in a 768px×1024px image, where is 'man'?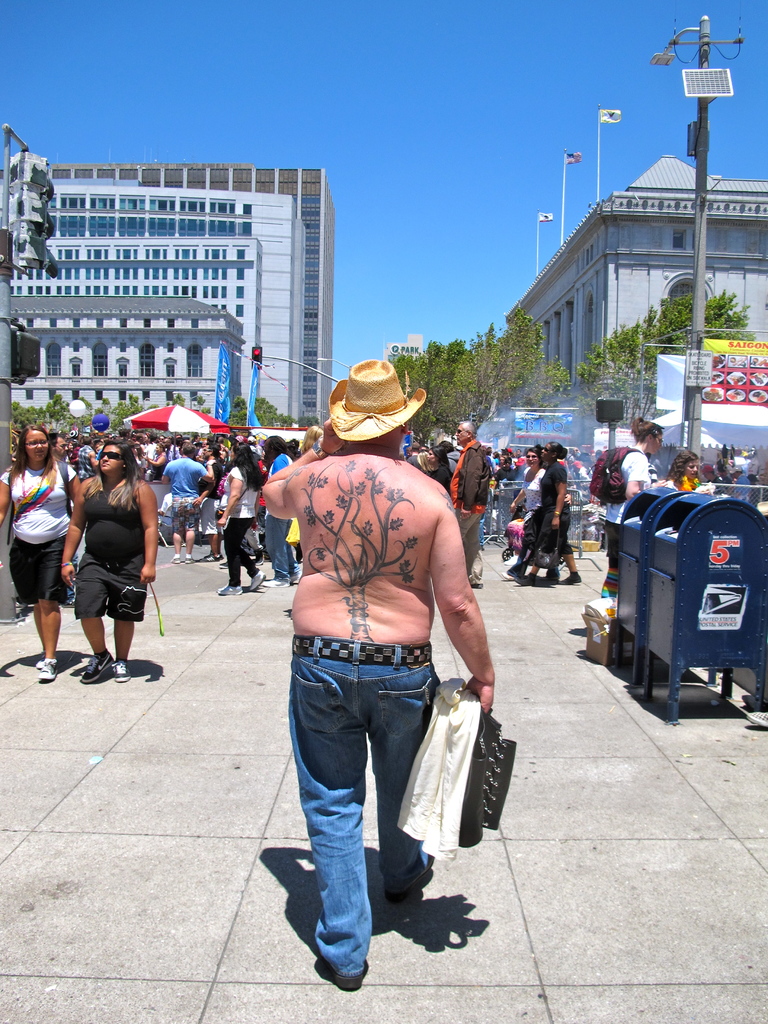
bbox(271, 360, 508, 990).
